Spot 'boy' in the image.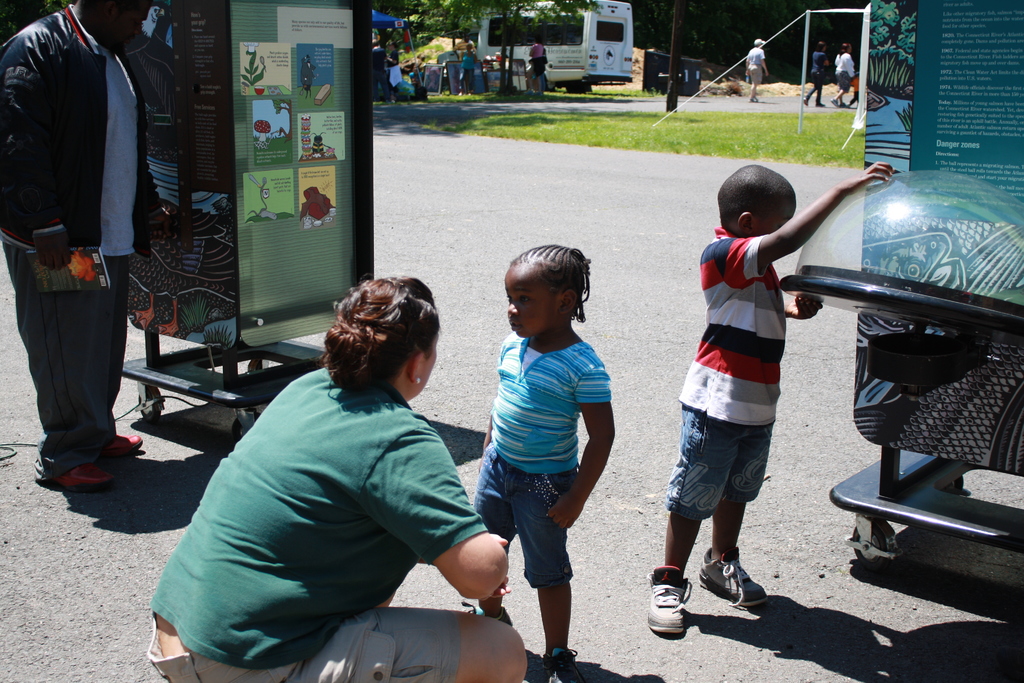
'boy' found at l=451, t=249, r=634, b=634.
